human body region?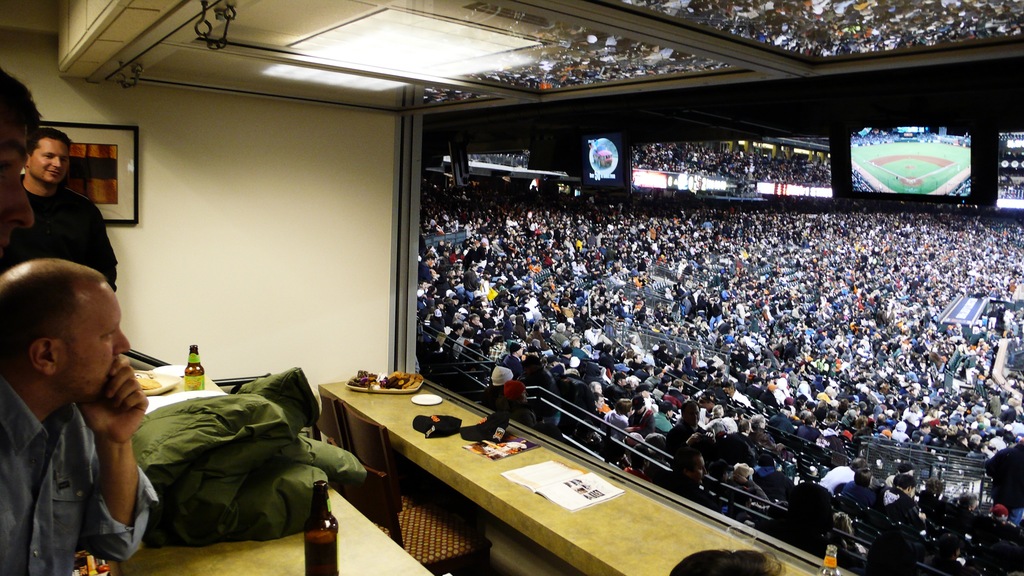
Rect(540, 307, 550, 311)
